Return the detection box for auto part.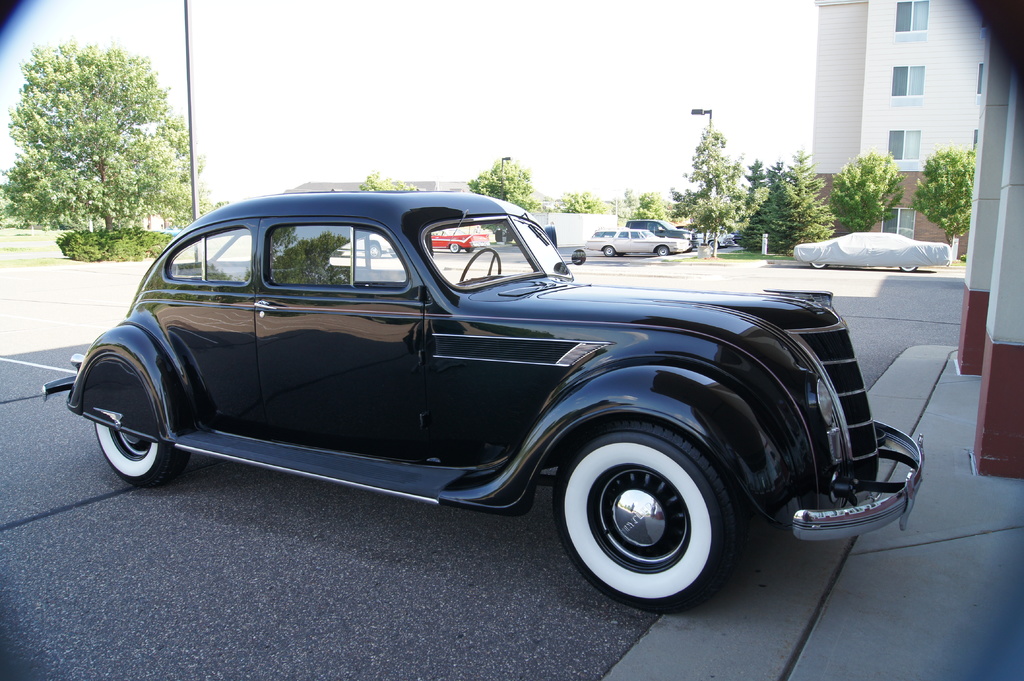
{"left": 808, "top": 263, "right": 827, "bottom": 268}.
